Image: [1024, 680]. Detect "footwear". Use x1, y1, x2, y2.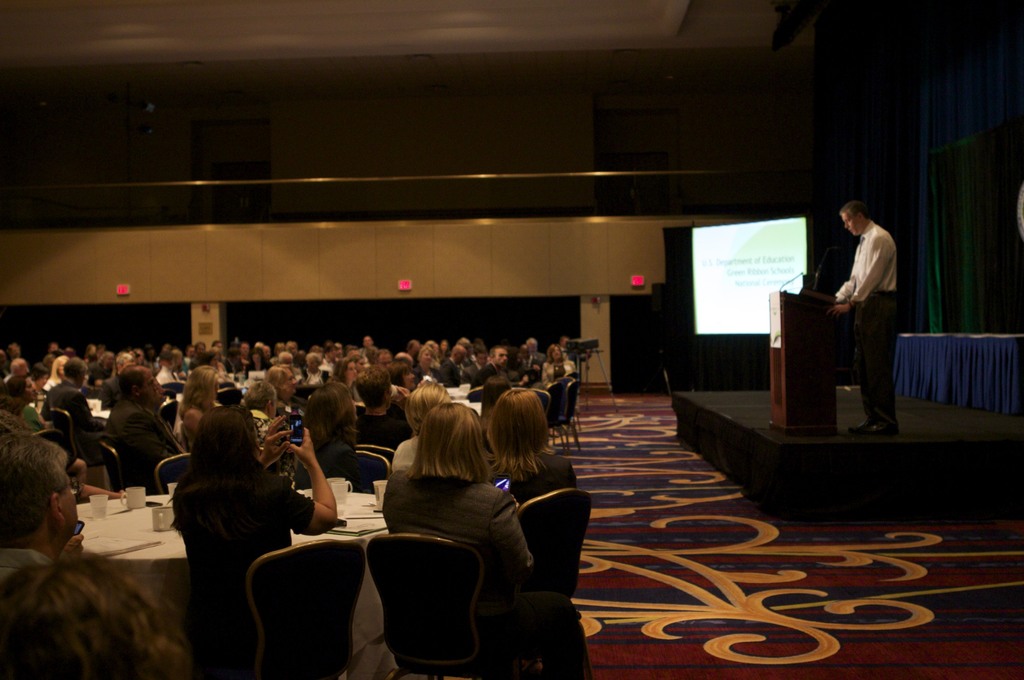
849, 412, 876, 434.
